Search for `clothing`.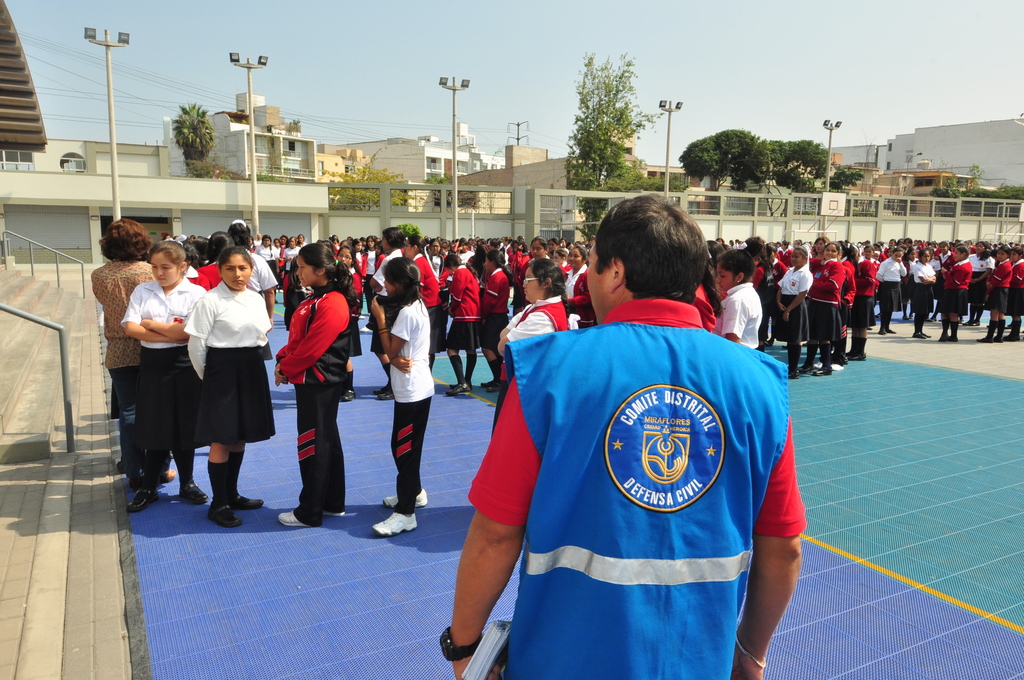
Found at pyautogui.locateOnScreen(493, 295, 569, 432).
